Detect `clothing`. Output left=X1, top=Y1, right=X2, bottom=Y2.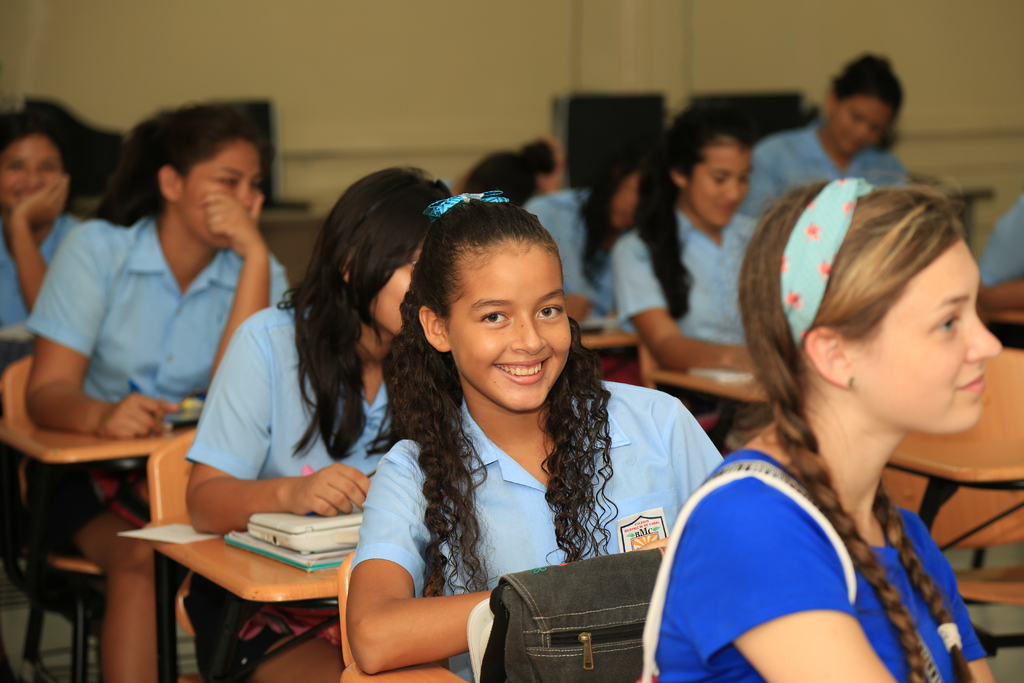
left=0, top=212, right=84, bottom=336.
